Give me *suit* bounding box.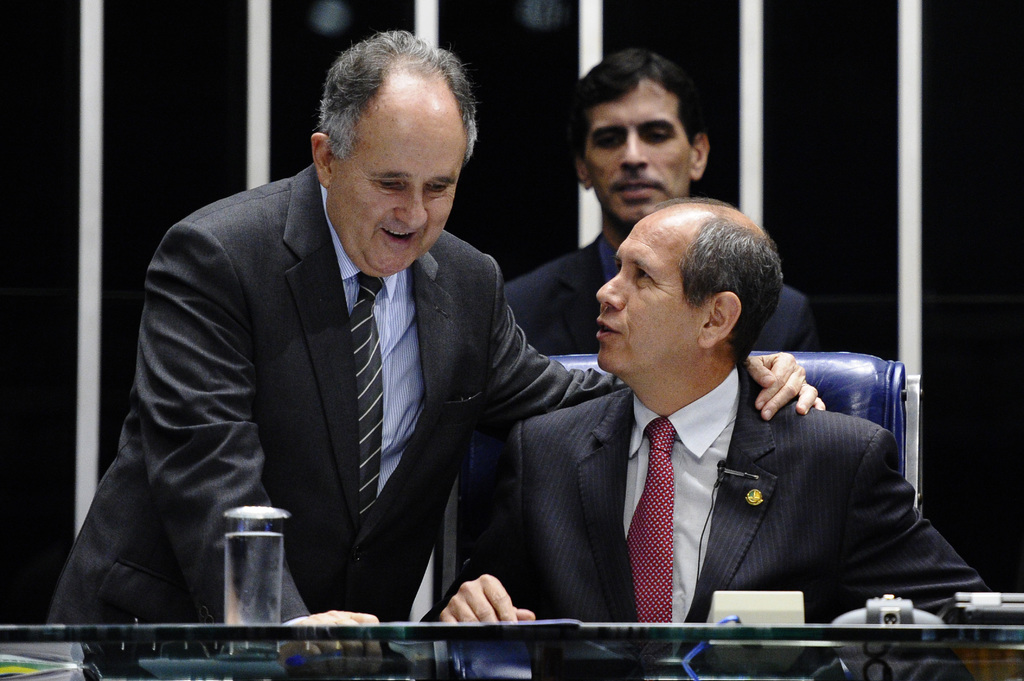
l=420, t=356, r=993, b=627.
